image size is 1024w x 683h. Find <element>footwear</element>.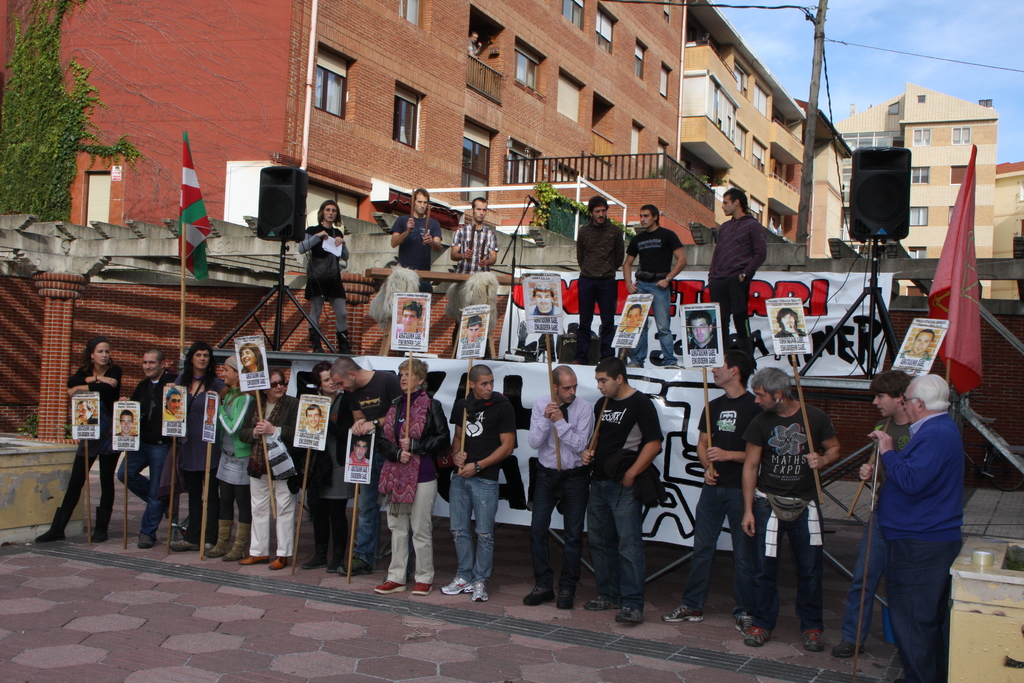
583, 597, 615, 612.
